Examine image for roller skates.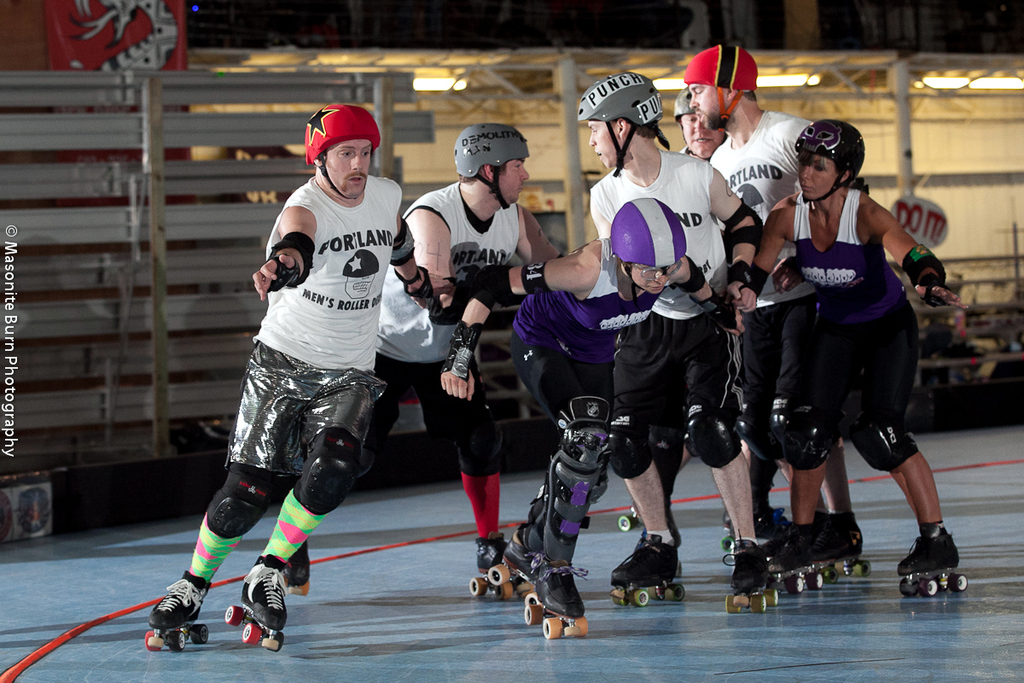
Examination result: BBox(282, 537, 314, 599).
